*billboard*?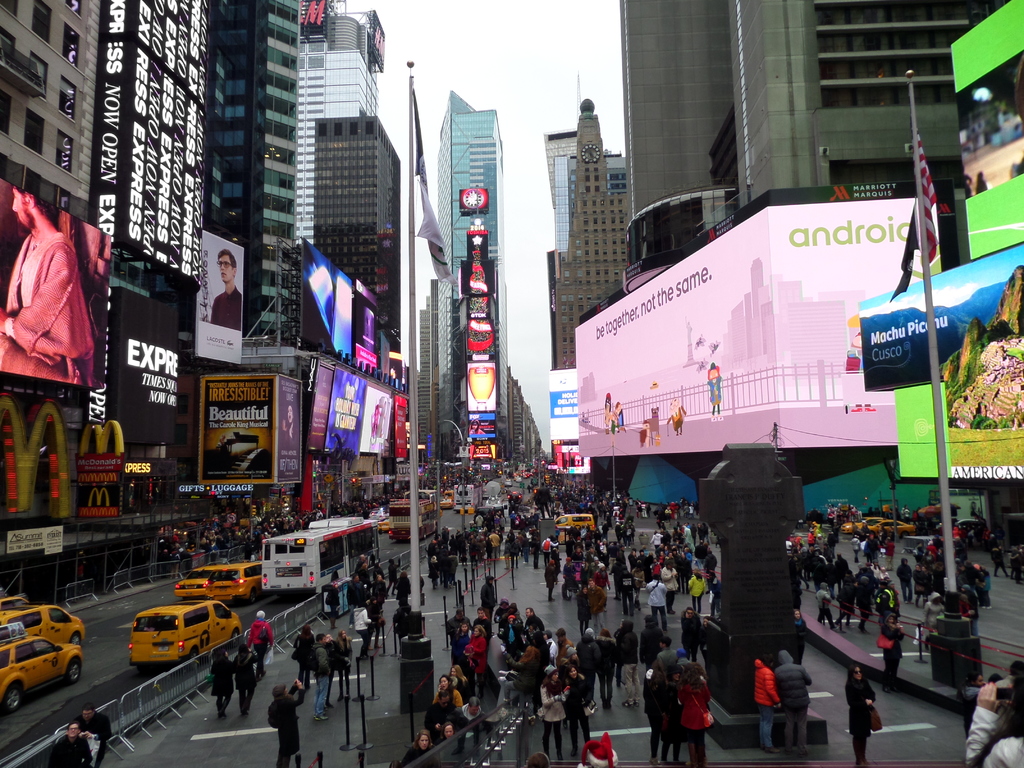
354:388:394:457
